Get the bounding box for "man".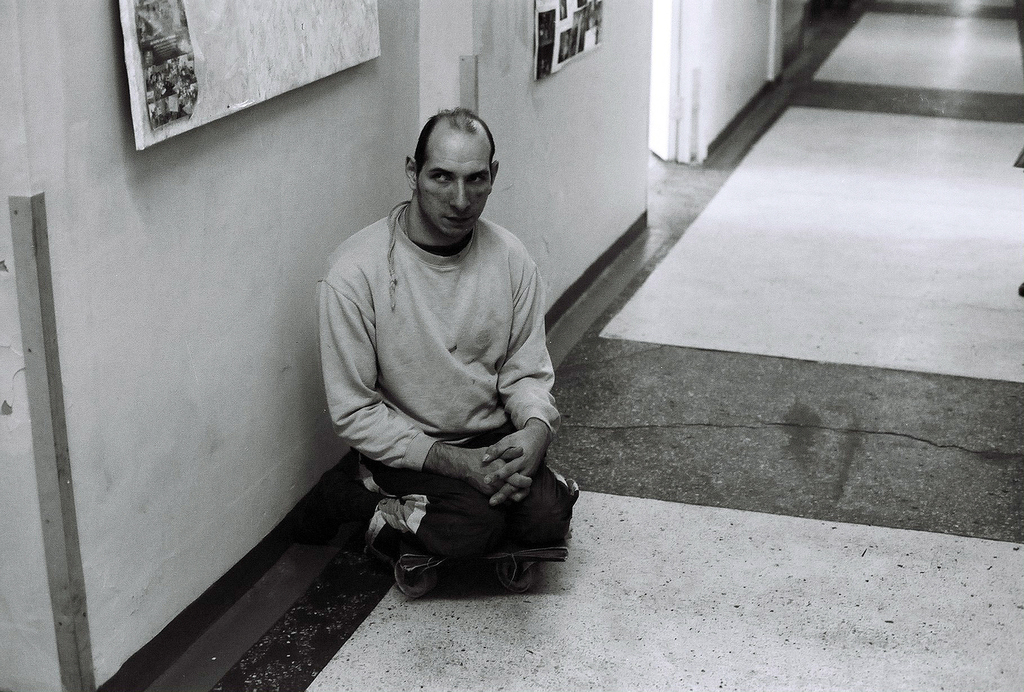
crop(313, 103, 590, 606).
